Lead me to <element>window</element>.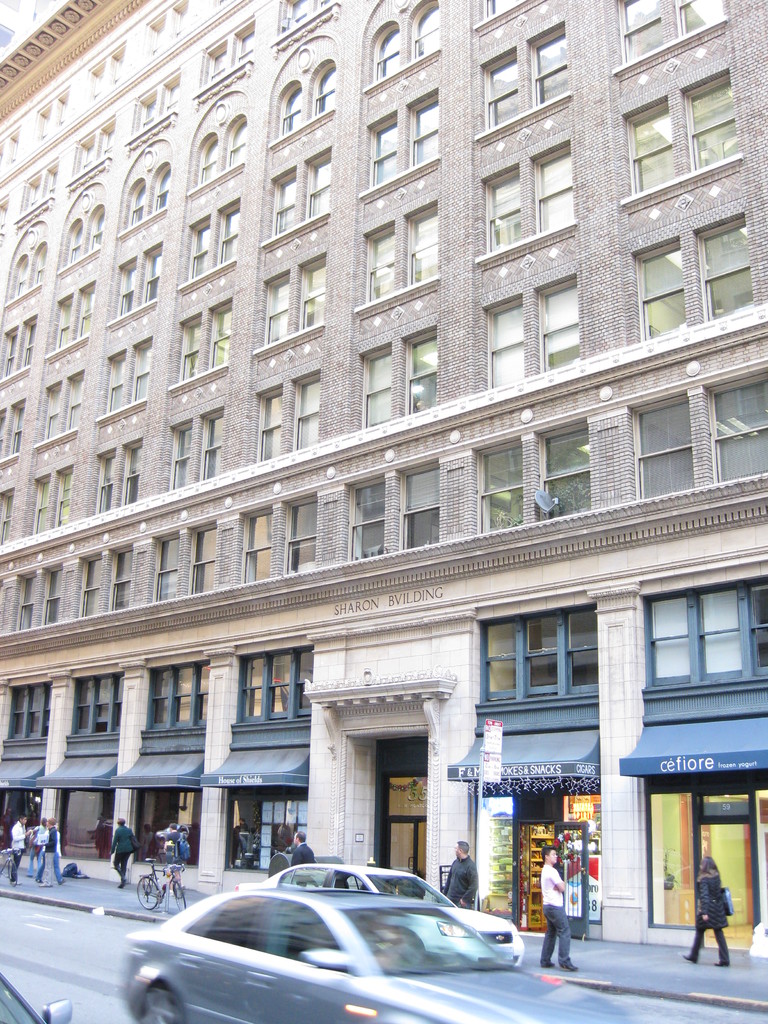
Lead to {"left": 403, "top": 330, "right": 436, "bottom": 420}.
